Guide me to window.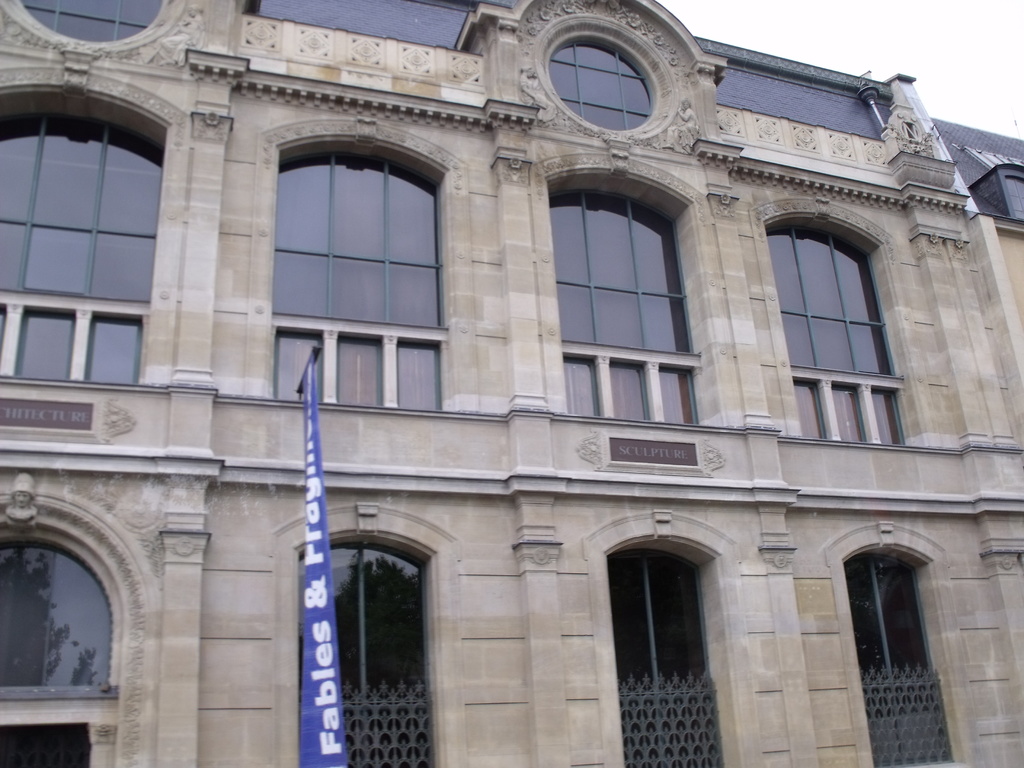
Guidance: region(242, 111, 465, 415).
